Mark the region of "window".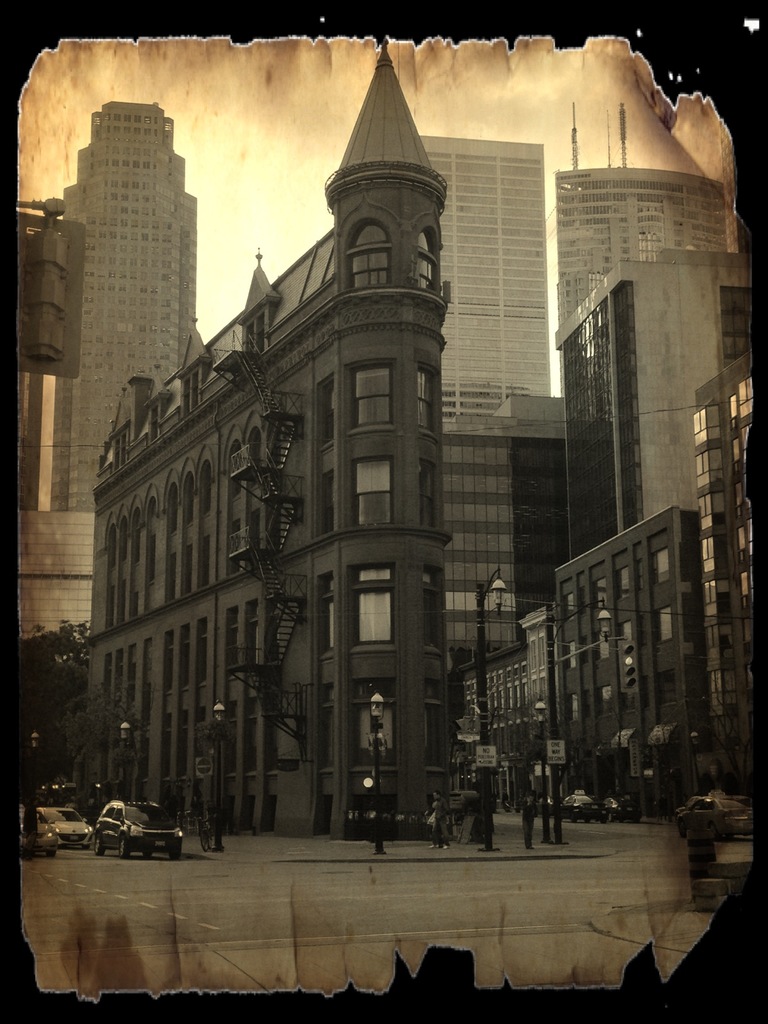
Region: select_region(359, 569, 394, 580).
